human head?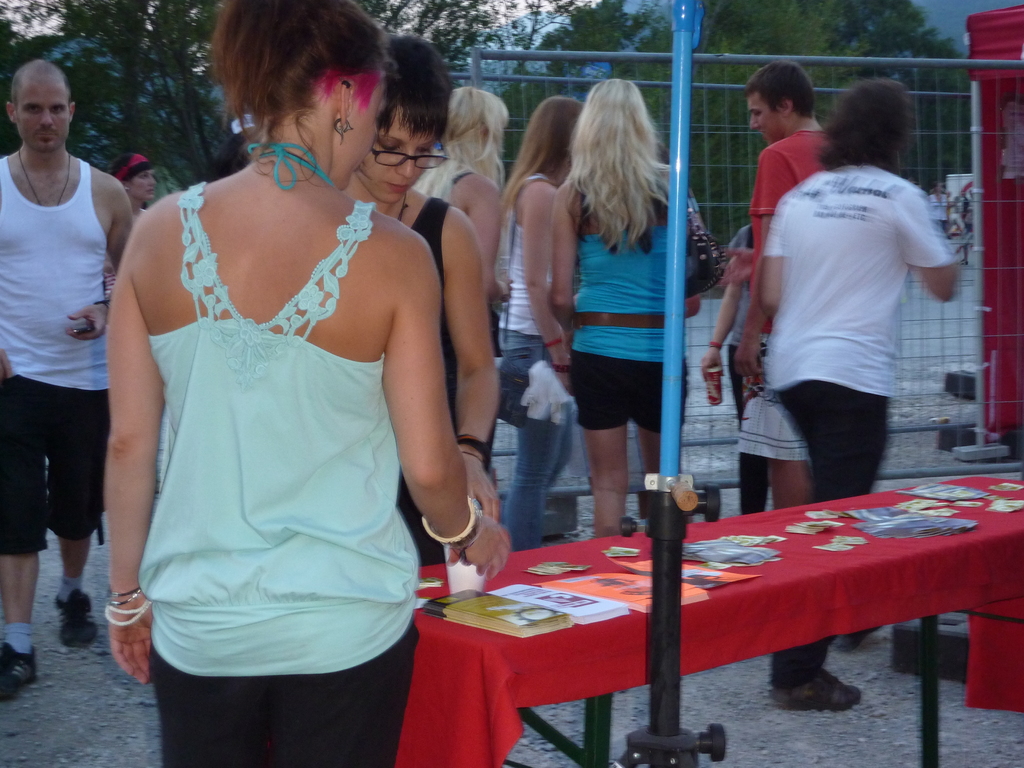
x1=6 y1=61 x2=77 y2=152
